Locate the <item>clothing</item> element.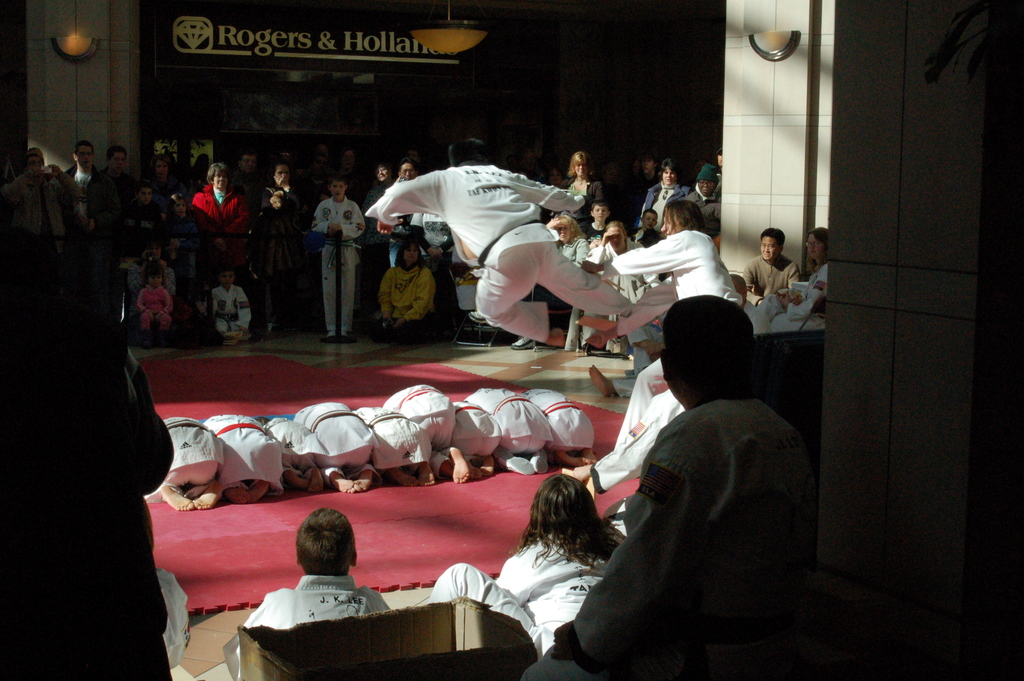
Element bbox: {"left": 309, "top": 197, "right": 371, "bottom": 332}.
